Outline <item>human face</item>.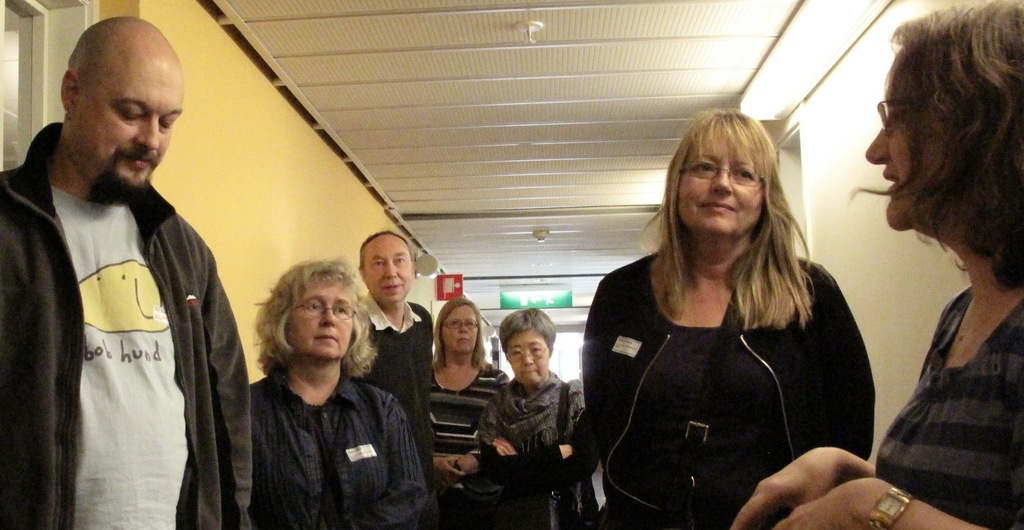
Outline: (287, 280, 353, 354).
